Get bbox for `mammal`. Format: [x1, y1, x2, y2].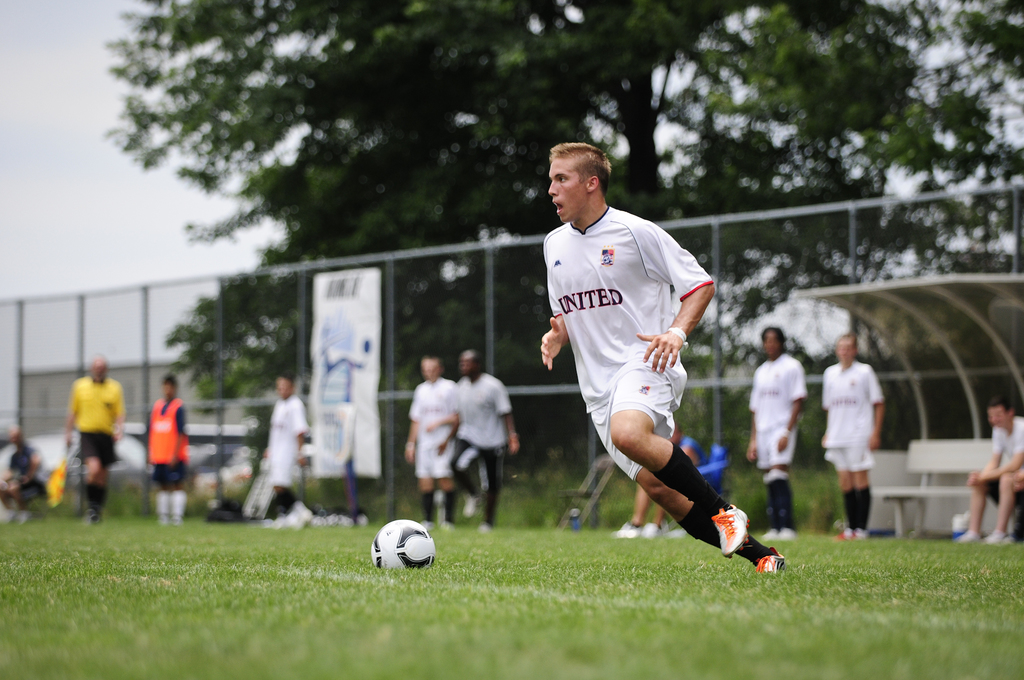
[824, 327, 883, 549].
